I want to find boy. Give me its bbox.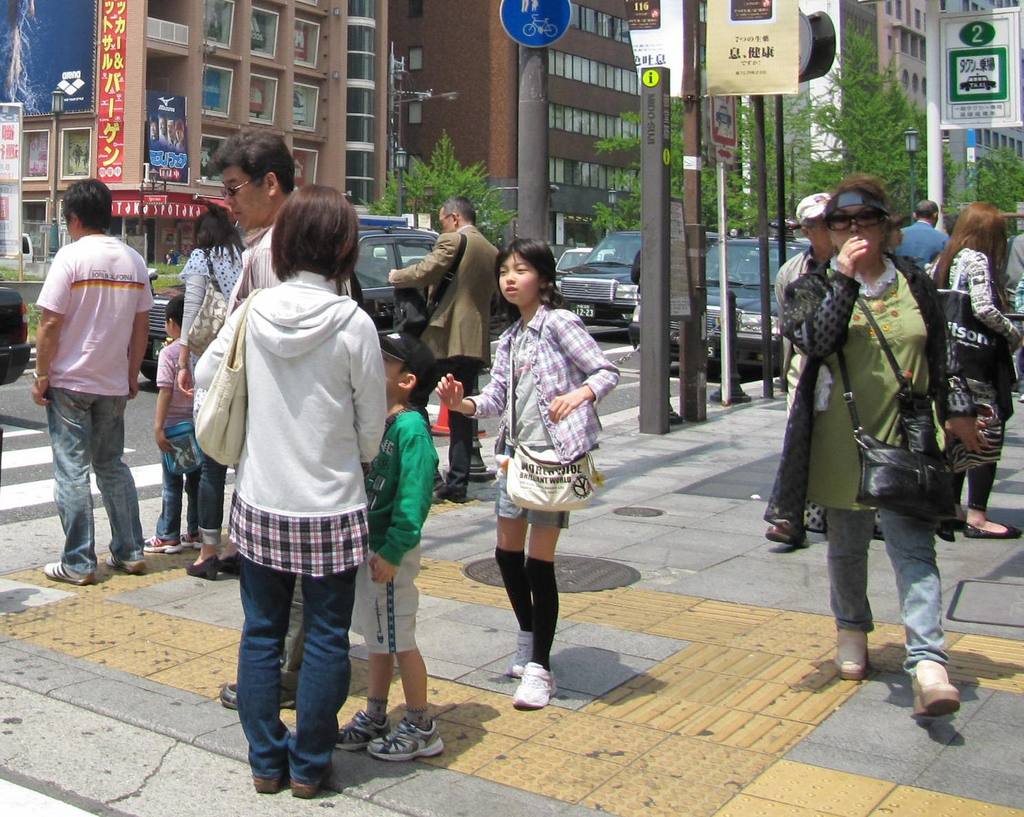
[left=338, top=332, right=447, bottom=764].
